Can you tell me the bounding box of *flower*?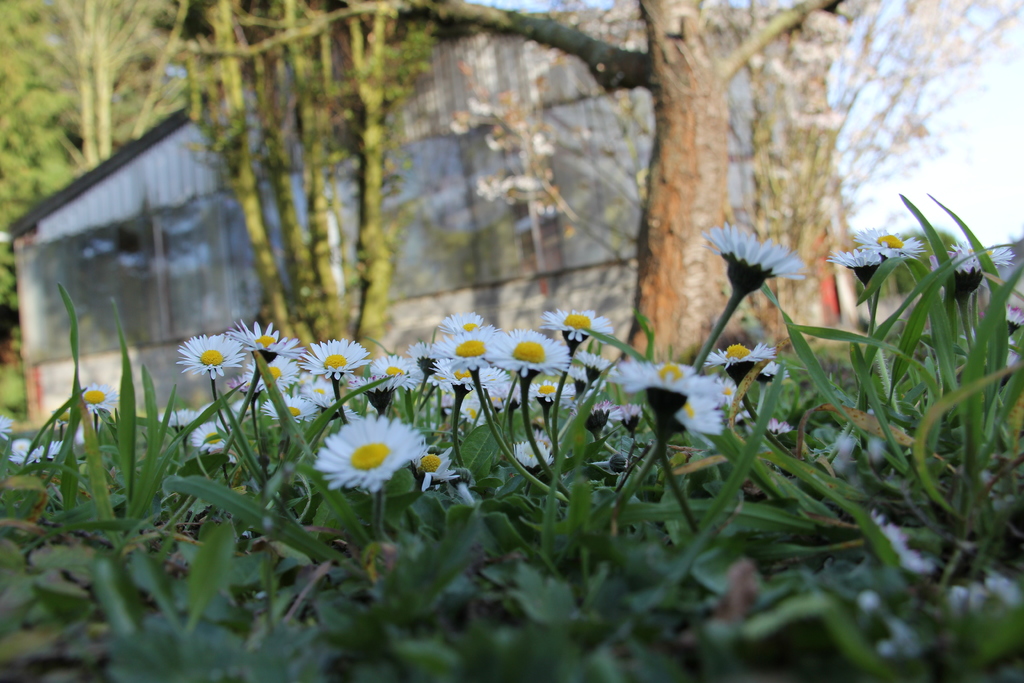
x1=10 y1=445 x2=49 y2=466.
